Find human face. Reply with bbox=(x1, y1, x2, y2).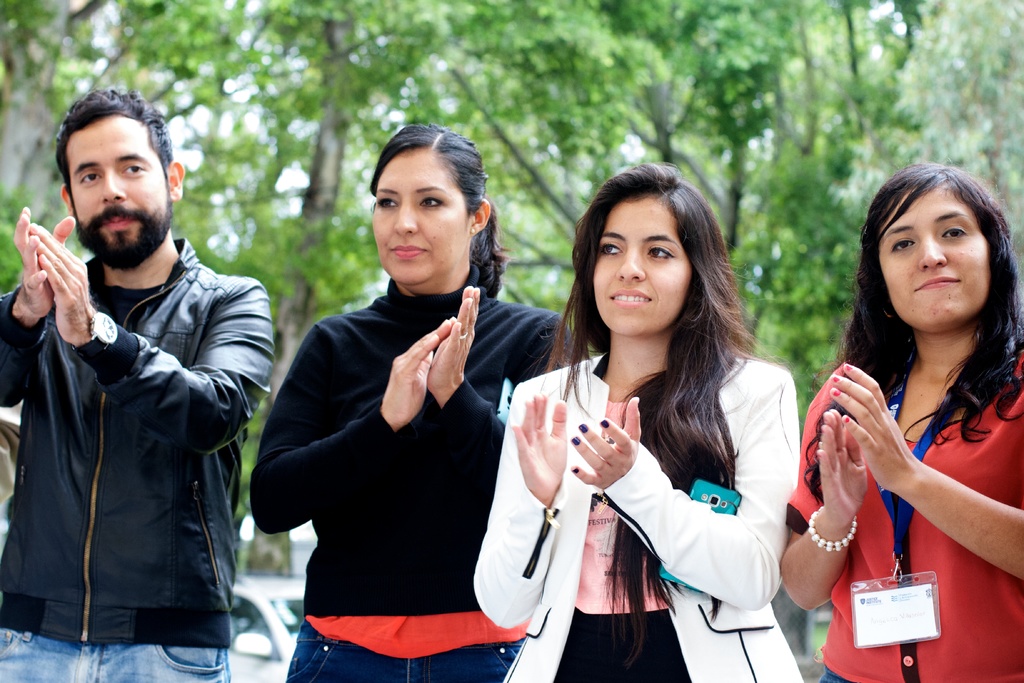
bbox=(589, 195, 690, 340).
